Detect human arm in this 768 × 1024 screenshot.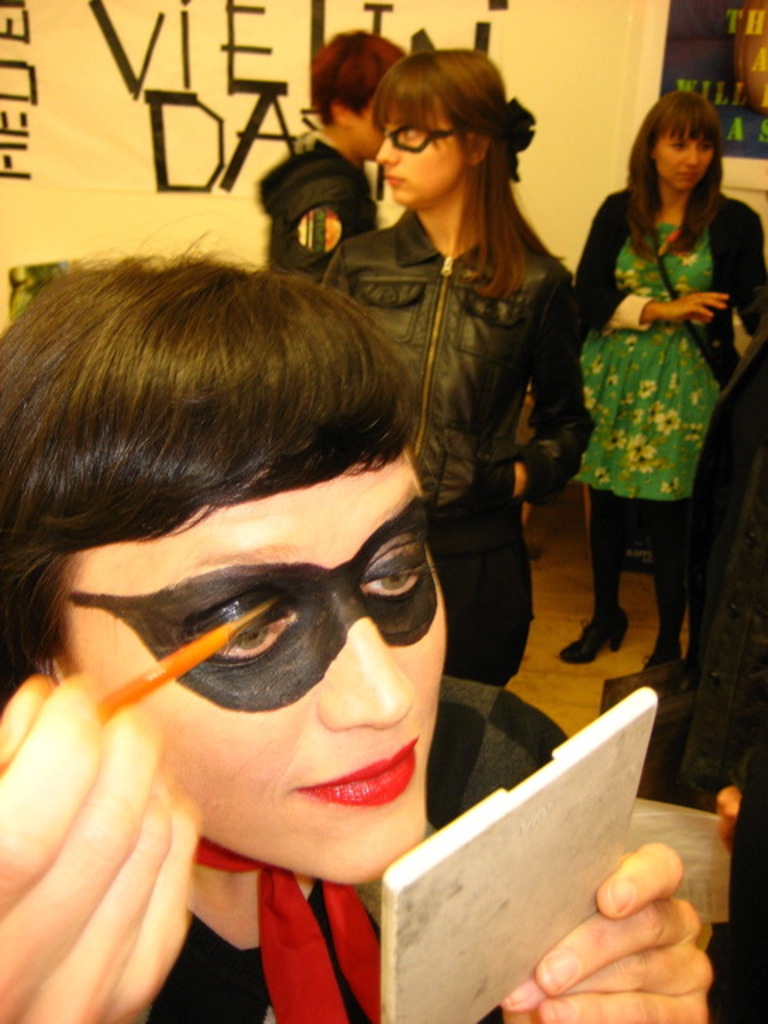
Detection: (x1=573, y1=197, x2=728, y2=331).
